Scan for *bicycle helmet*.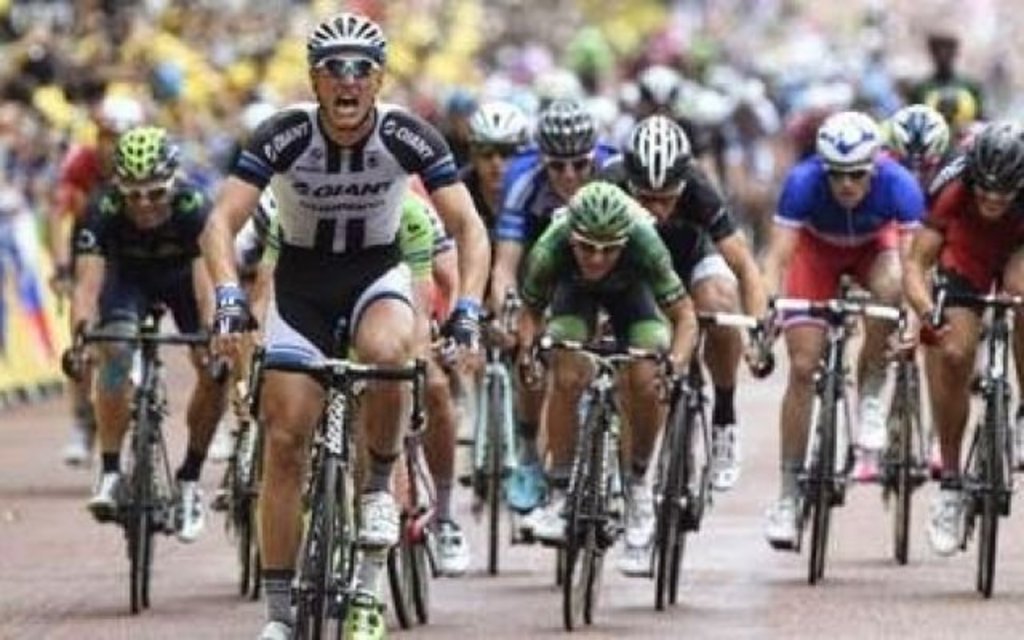
Scan result: x1=458, y1=104, x2=520, y2=142.
